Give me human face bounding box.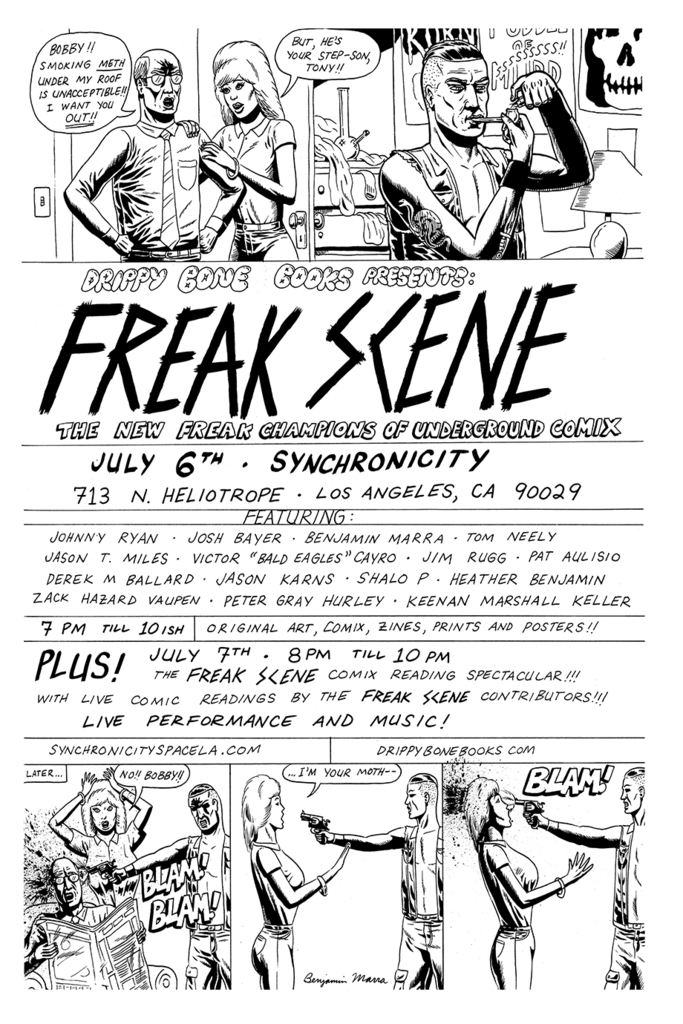
404, 785, 425, 821.
